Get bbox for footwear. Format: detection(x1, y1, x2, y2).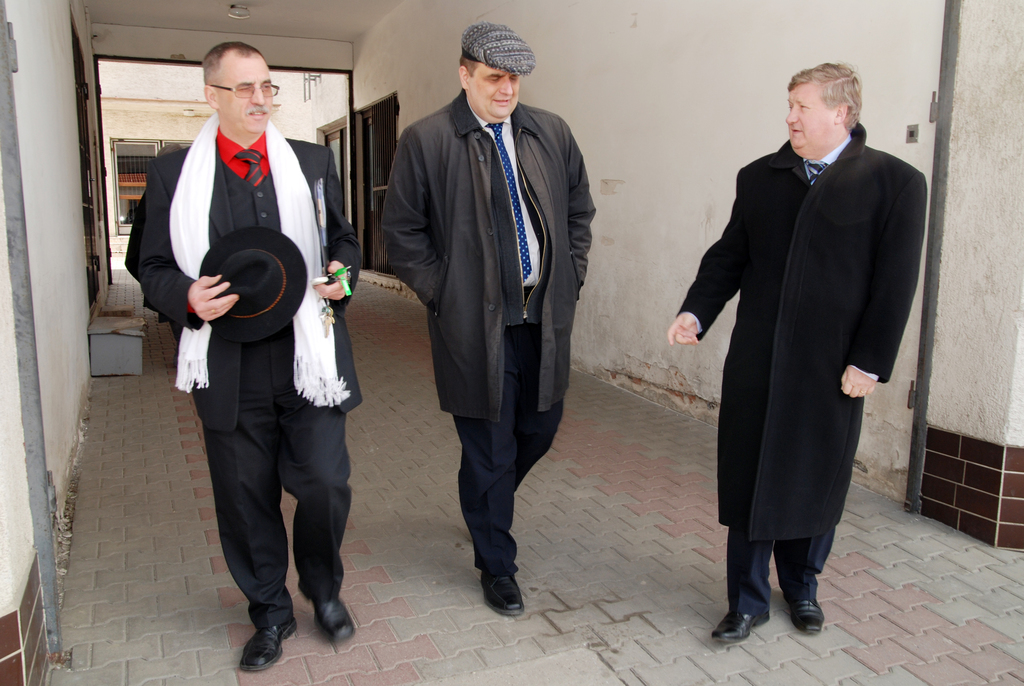
detection(482, 565, 525, 615).
